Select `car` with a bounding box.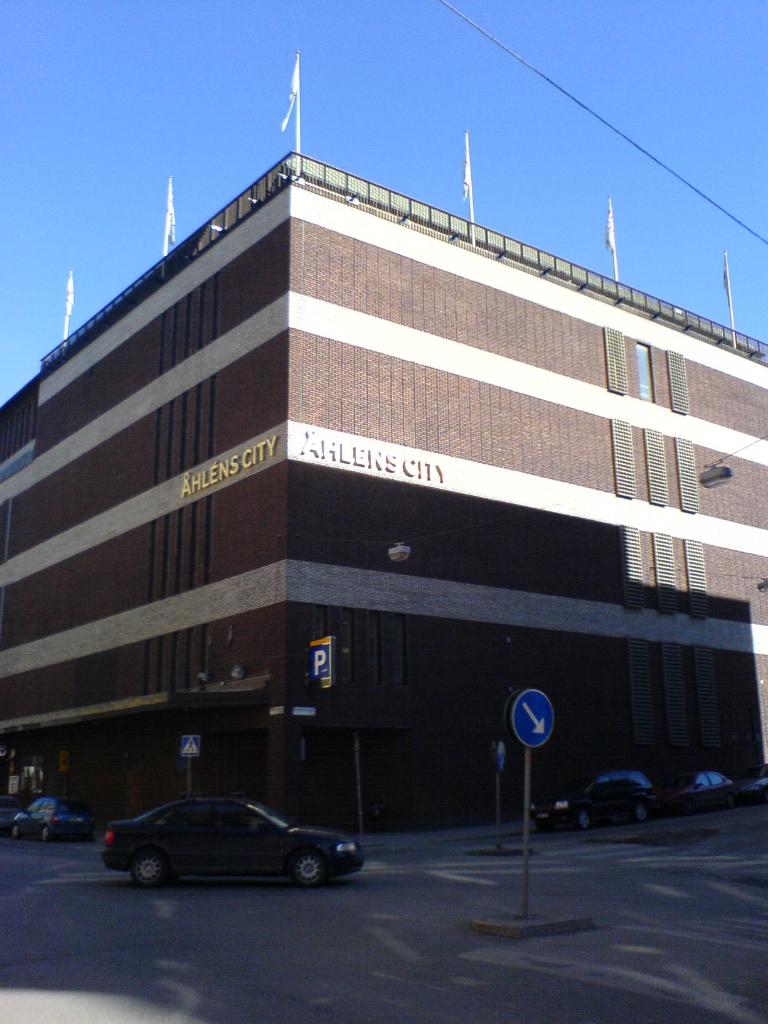
box(744, 762, 767, 798).
